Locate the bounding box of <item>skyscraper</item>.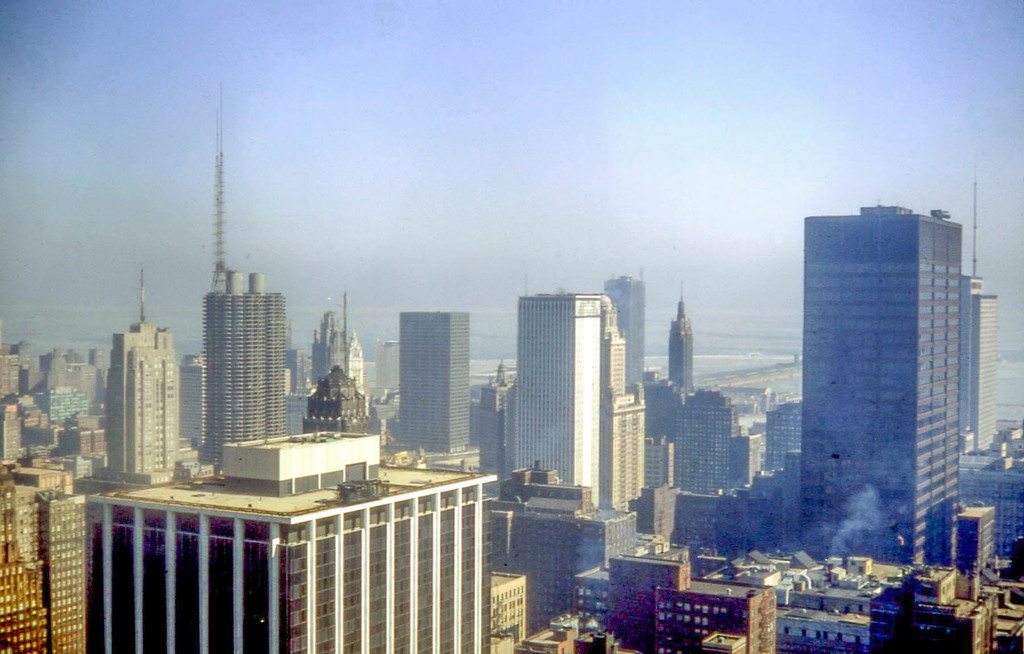
Bounding box: Rect(399, 308, 472, 447).
